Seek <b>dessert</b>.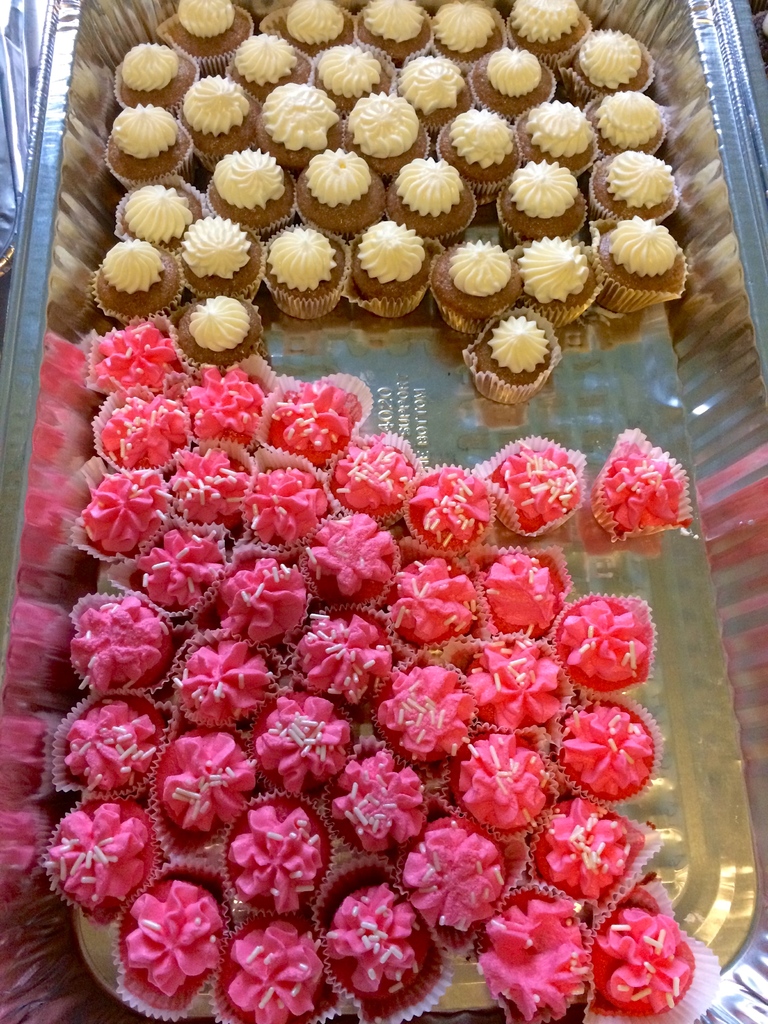
<bbox>390, 47, 455, 120</bbox>.
